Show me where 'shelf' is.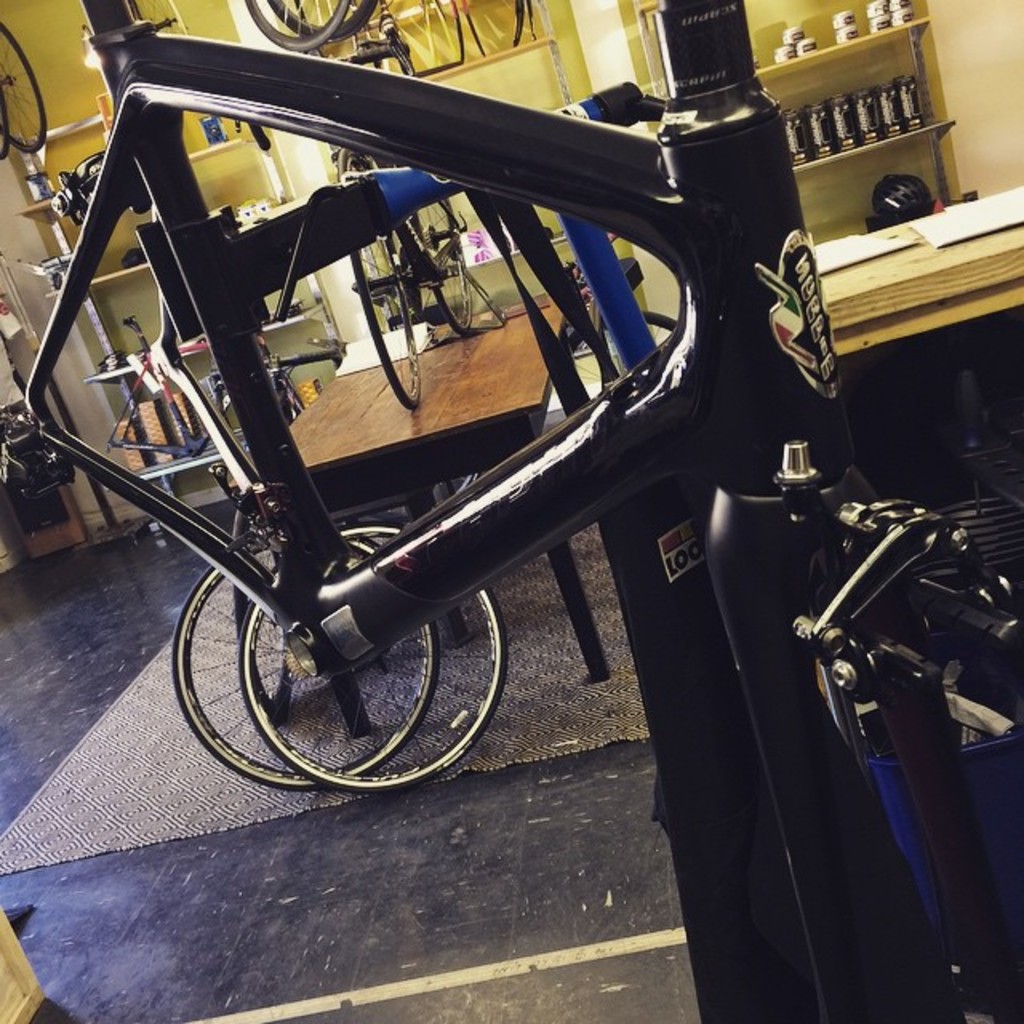
'shelf' is at <region>630, 0, 960, 40</region>.
